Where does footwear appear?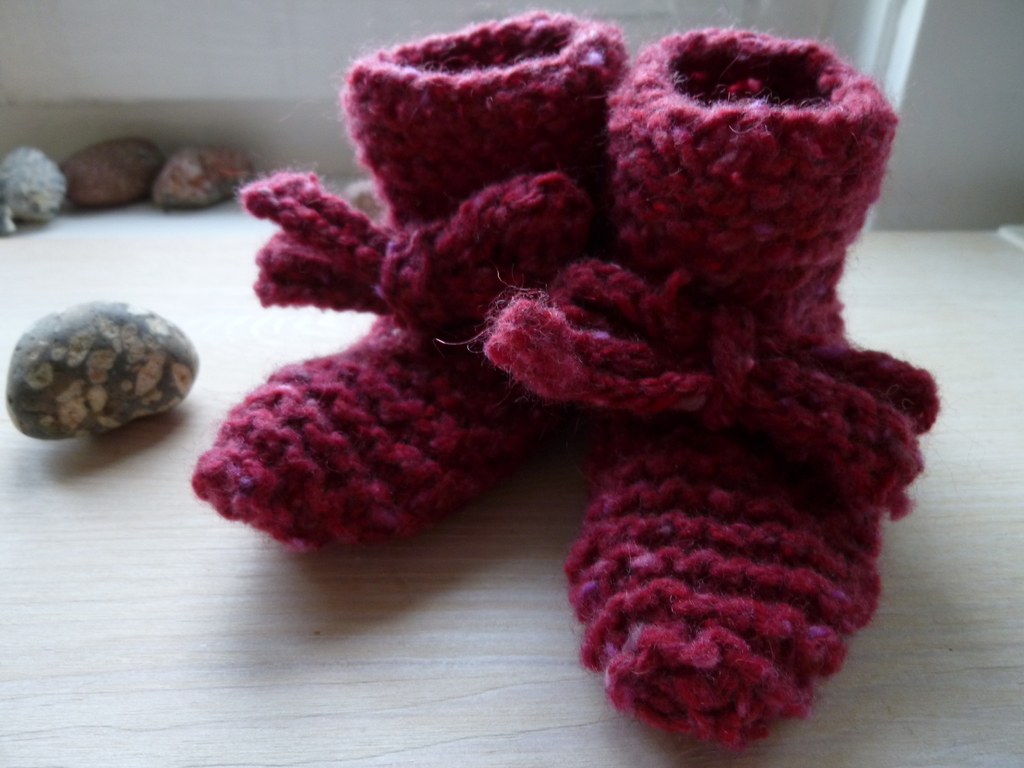
Appears at {"left": 189, "top": 6, "right": 939, "bottom": 742}.
